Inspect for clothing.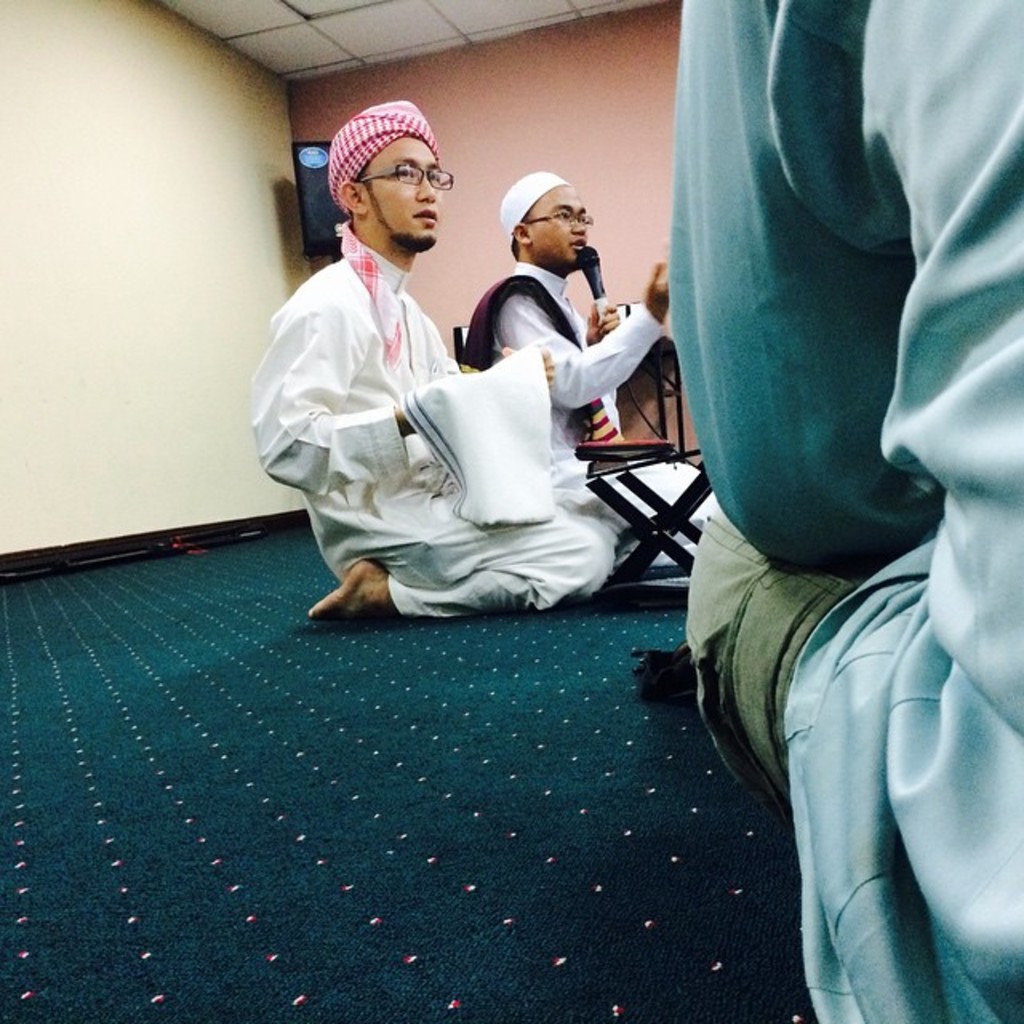
Inspection: (x1=667, y1=0, x2=1022, y2=1022).
